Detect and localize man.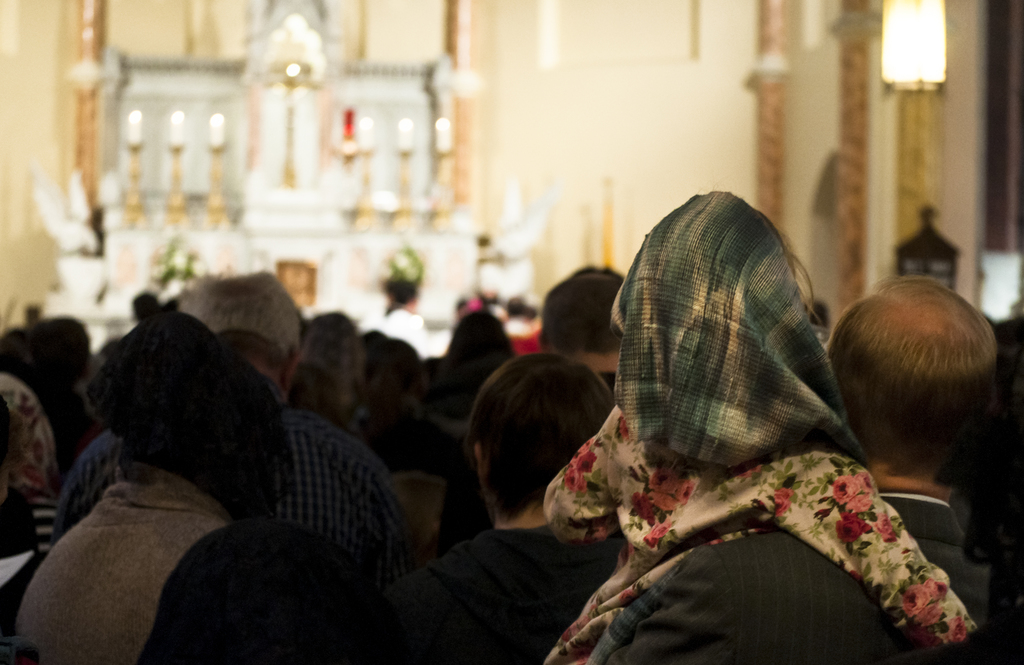
Localized at (59, 271, 417, 577).
